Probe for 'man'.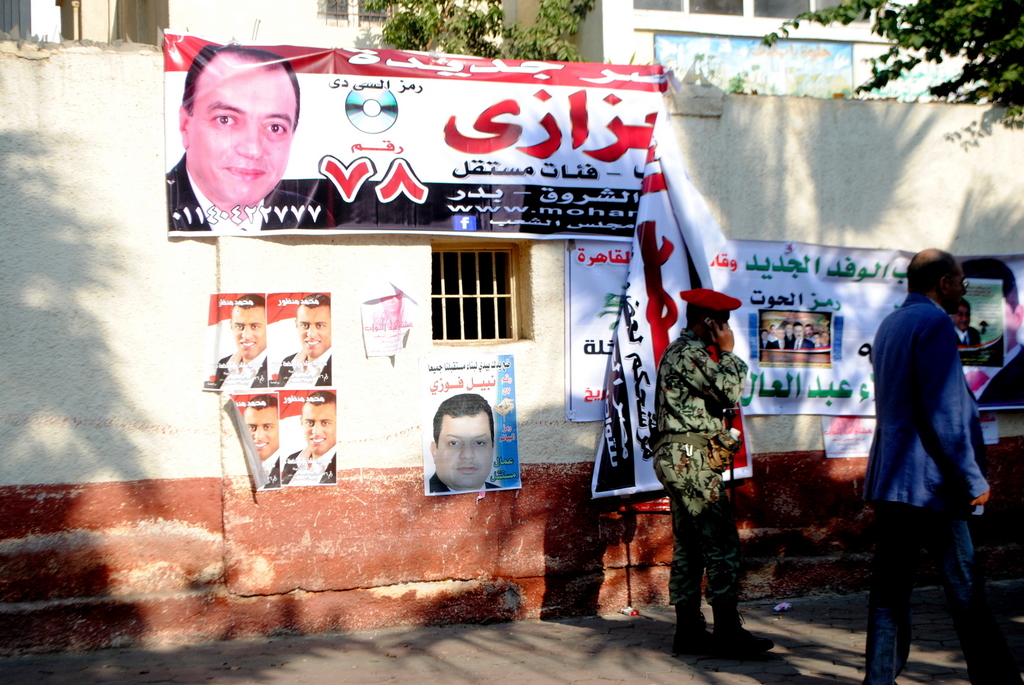
Probe result: [x1=281, y1=391, x2=337, y2=482].
